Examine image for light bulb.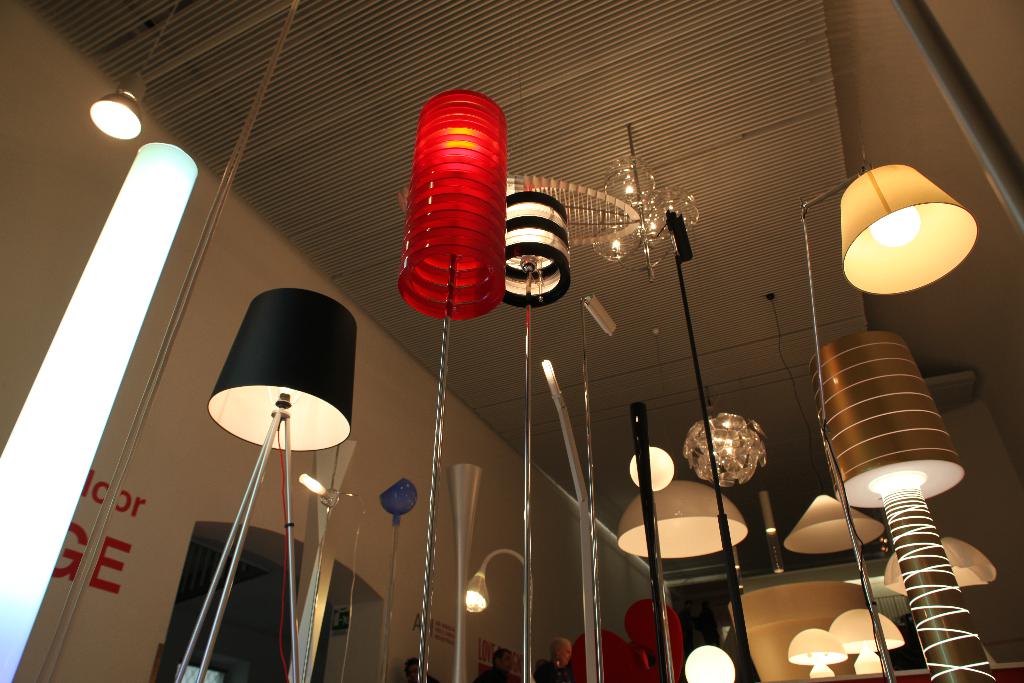
Examination result: x1=275 y1=388 x2=289 y2=409.
